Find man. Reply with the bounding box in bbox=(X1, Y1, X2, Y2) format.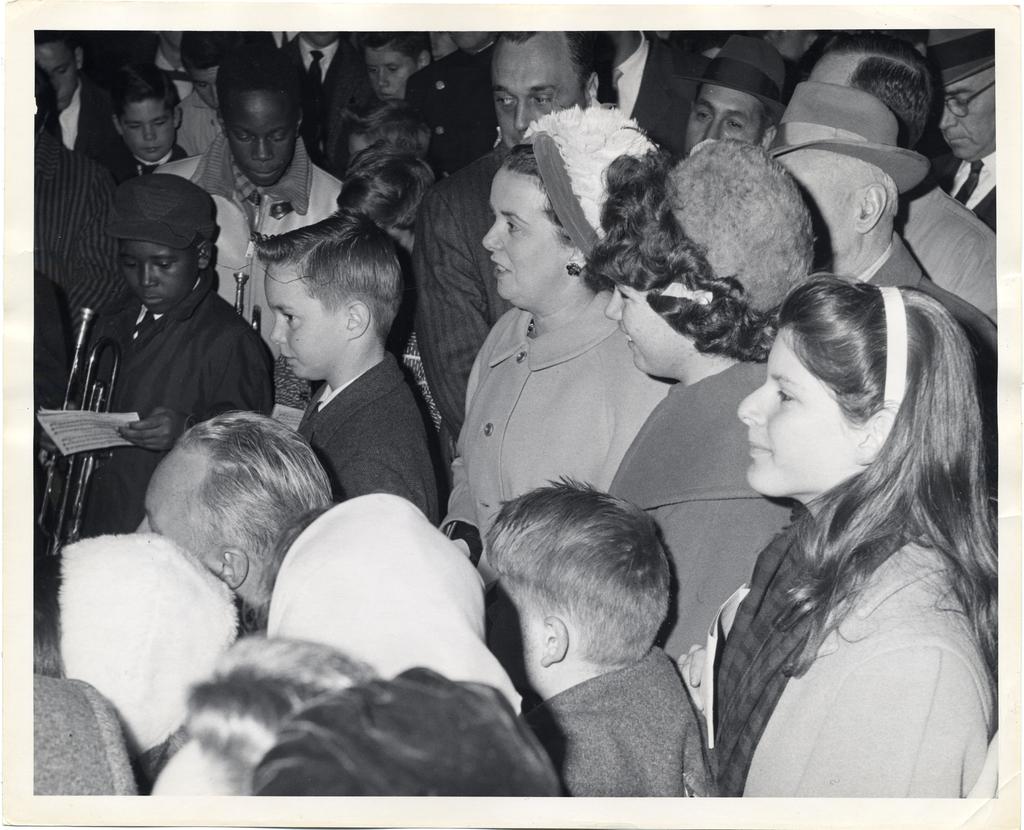
bbox=(129, 404, 326, 640).
